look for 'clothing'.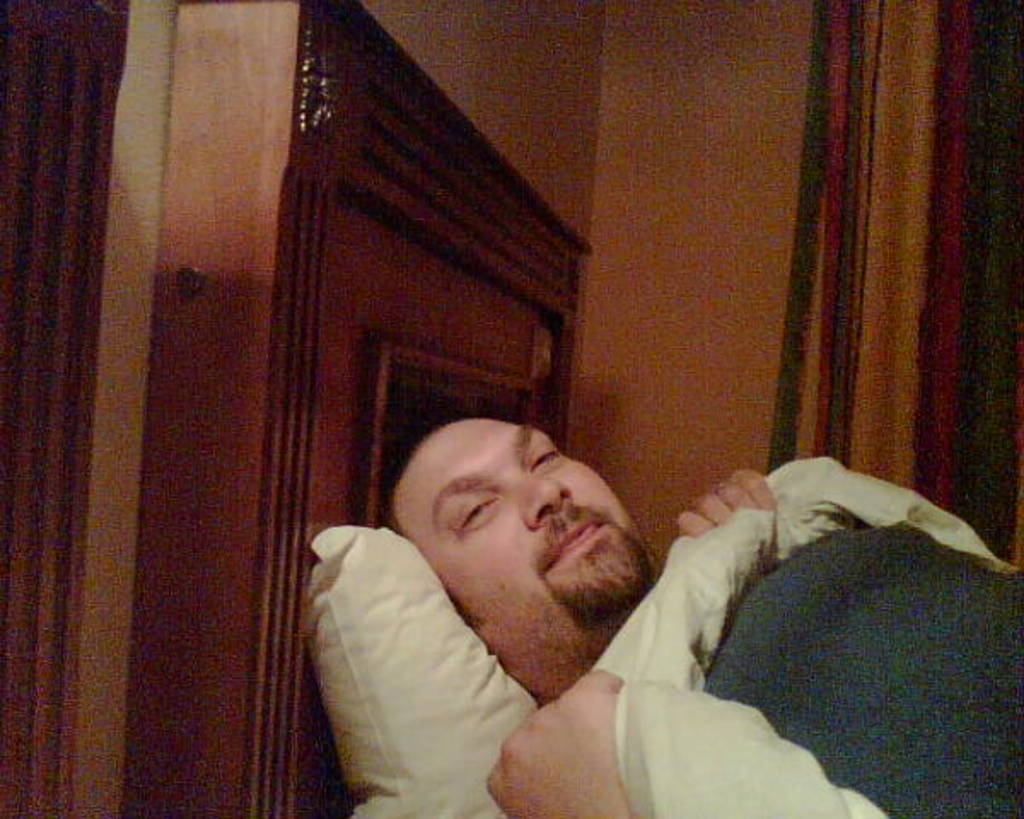
Found: <box>575,456,1022,817</box>.
